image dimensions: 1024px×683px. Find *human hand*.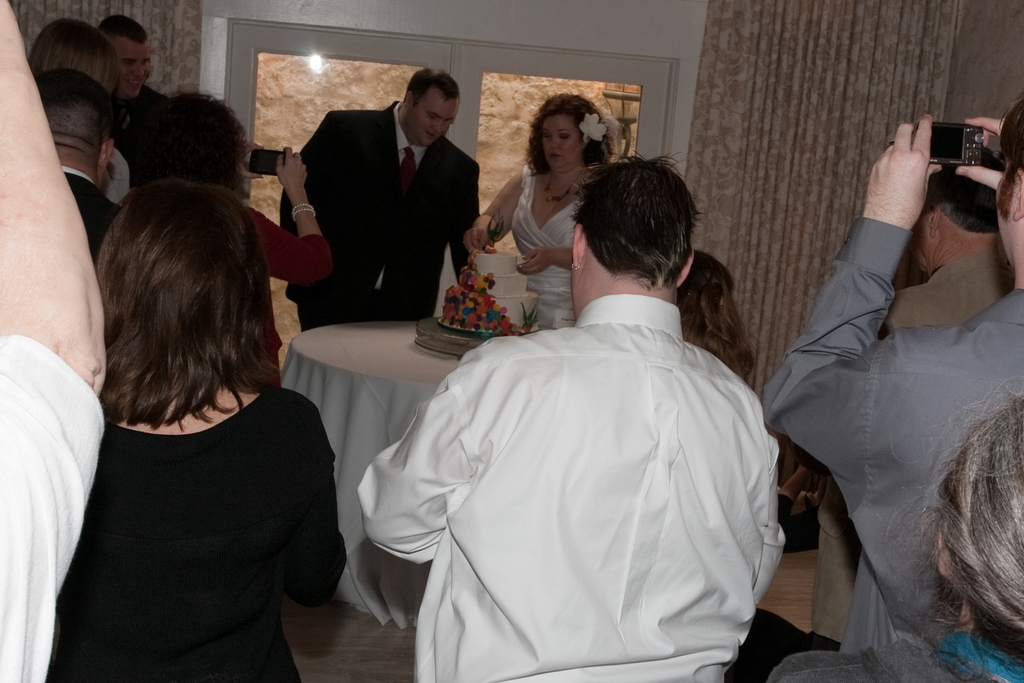
(x1=875, y1=118, x2=968, y2=225).
